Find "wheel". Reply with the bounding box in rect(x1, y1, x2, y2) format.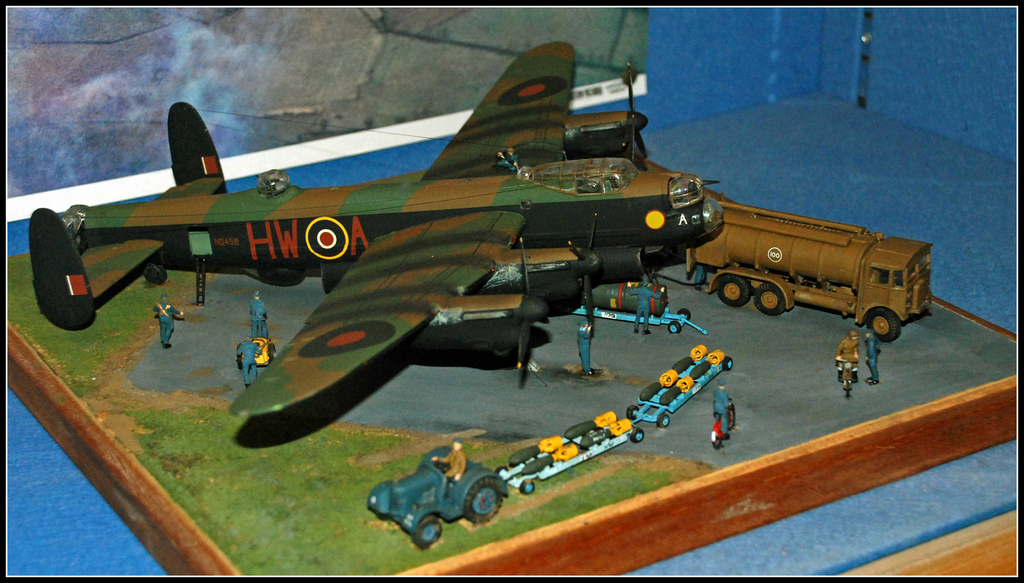
rect(521, 480, 535, 496).
